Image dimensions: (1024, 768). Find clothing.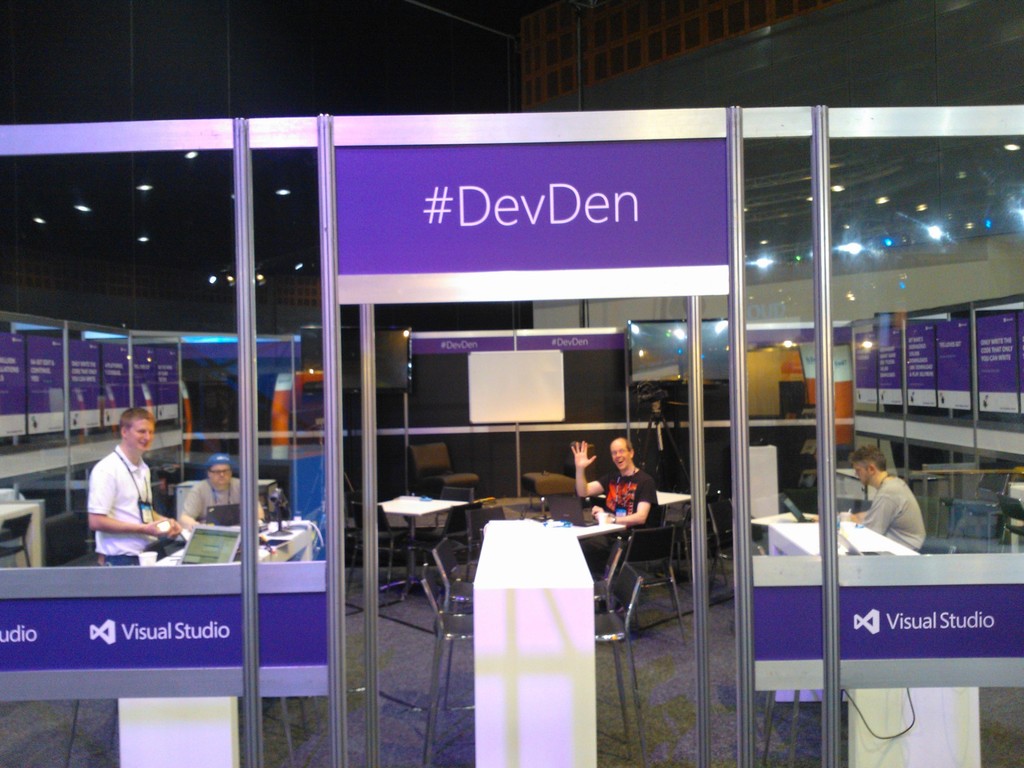
BBox(854, 472, 927, 550).
